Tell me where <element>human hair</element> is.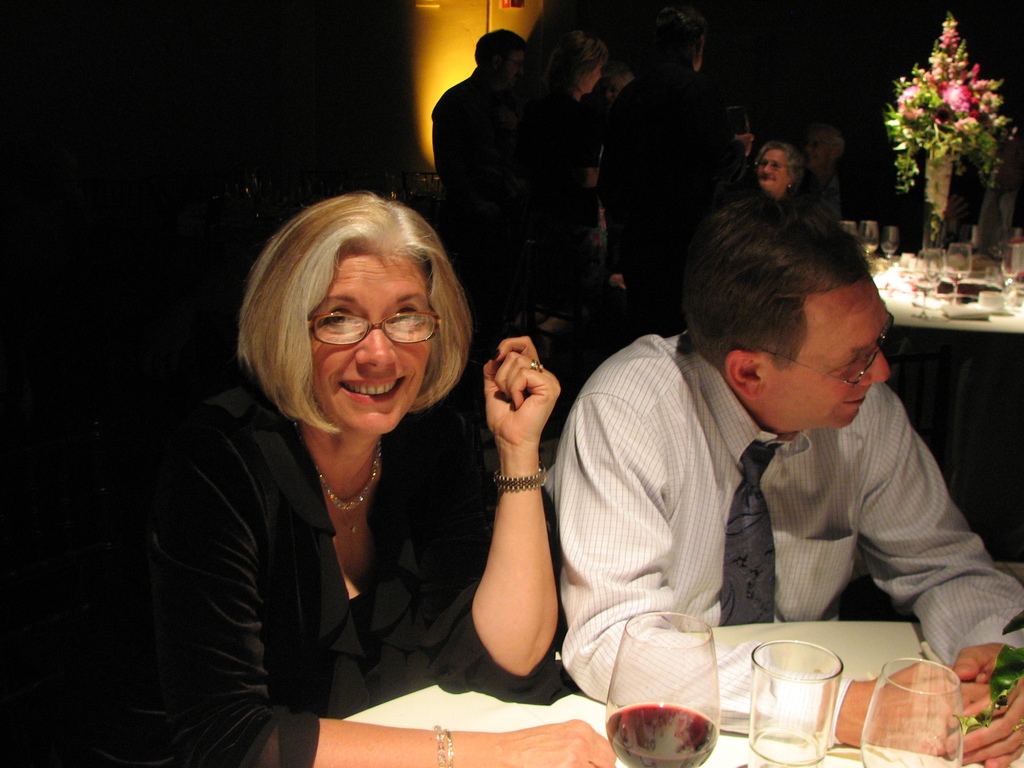
<element>human hair</element> is at (536,30,611,98).
